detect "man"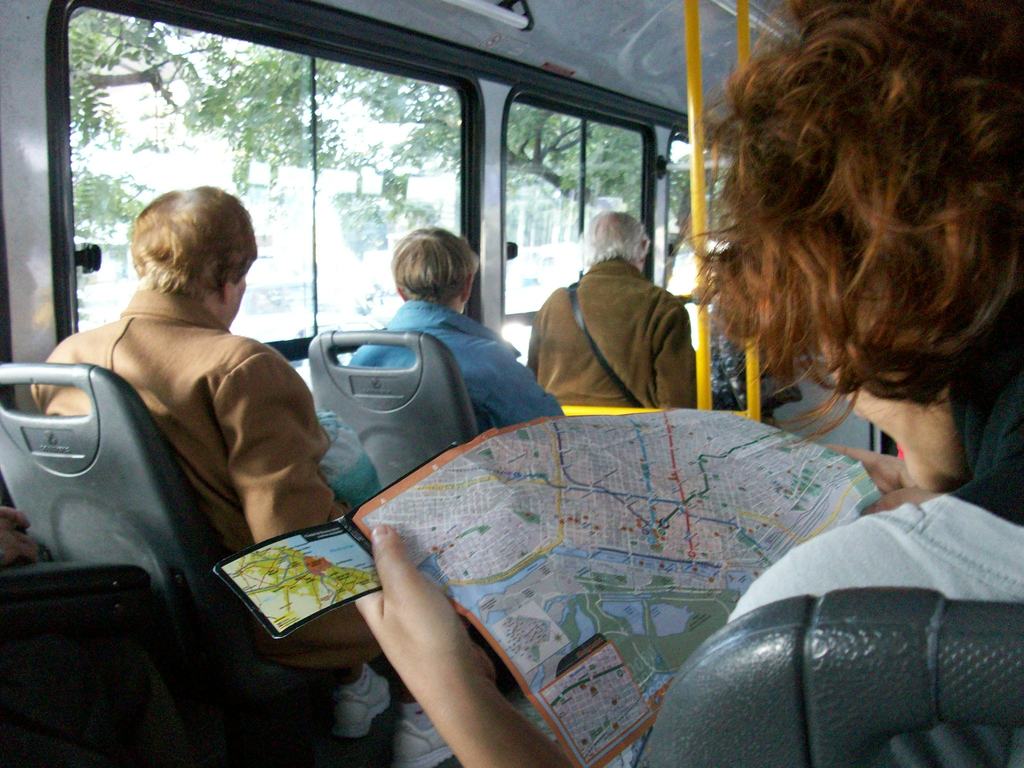
[42, 178, 344, 599]
